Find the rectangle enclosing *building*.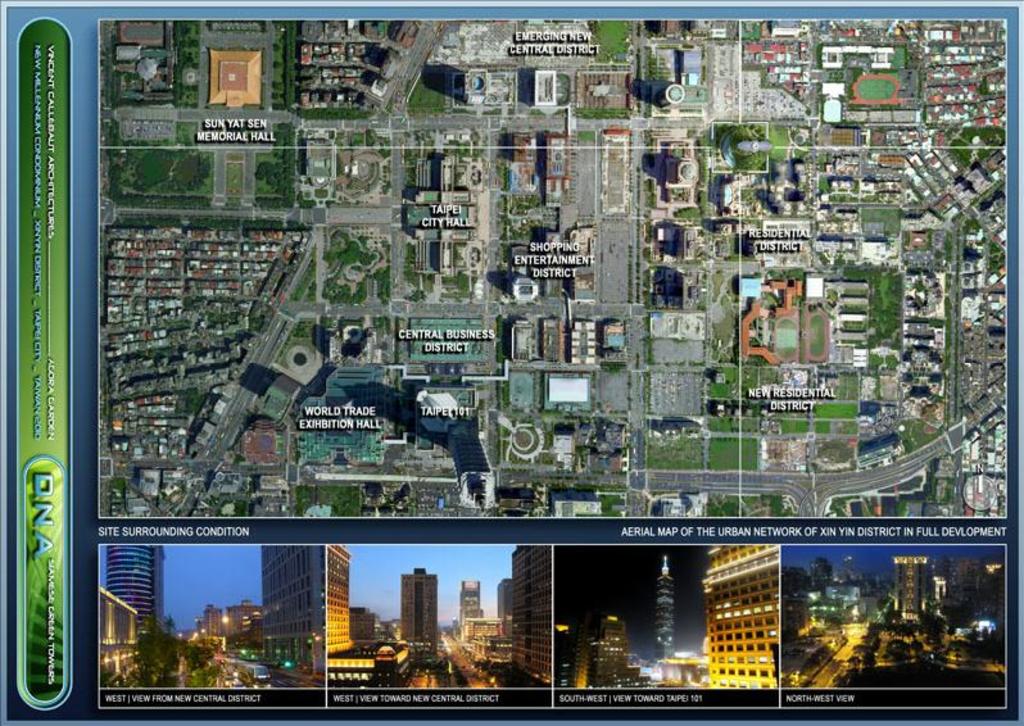
[405,566,438,650].
